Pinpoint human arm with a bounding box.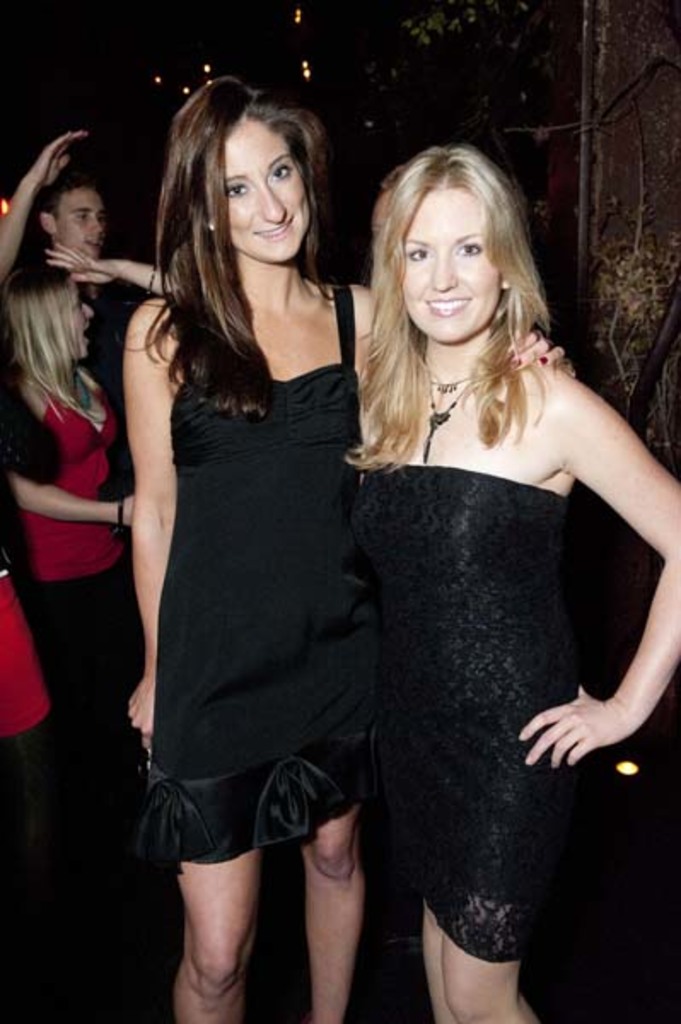
bbox(0, 125, 94, 280).
